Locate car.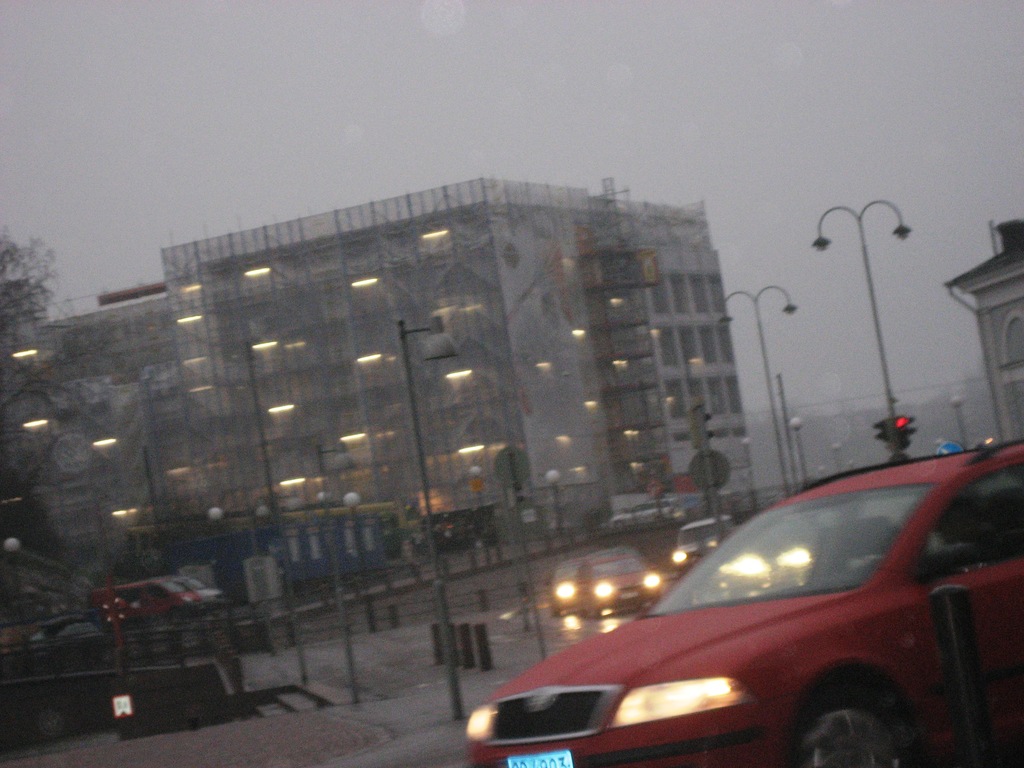
Bounding box: Rect(467, 437, 1023, 767).
